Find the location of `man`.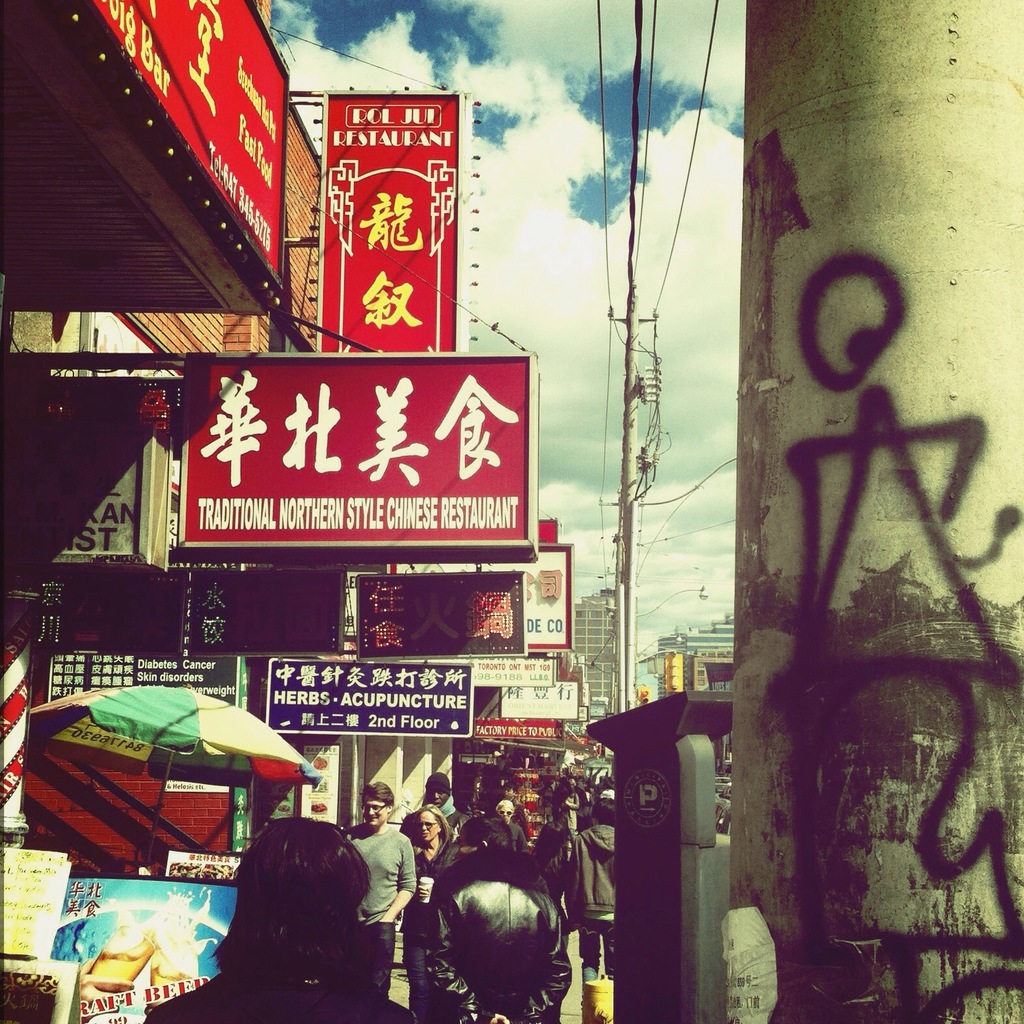
Location: locate(405, 766, 459, 977).
